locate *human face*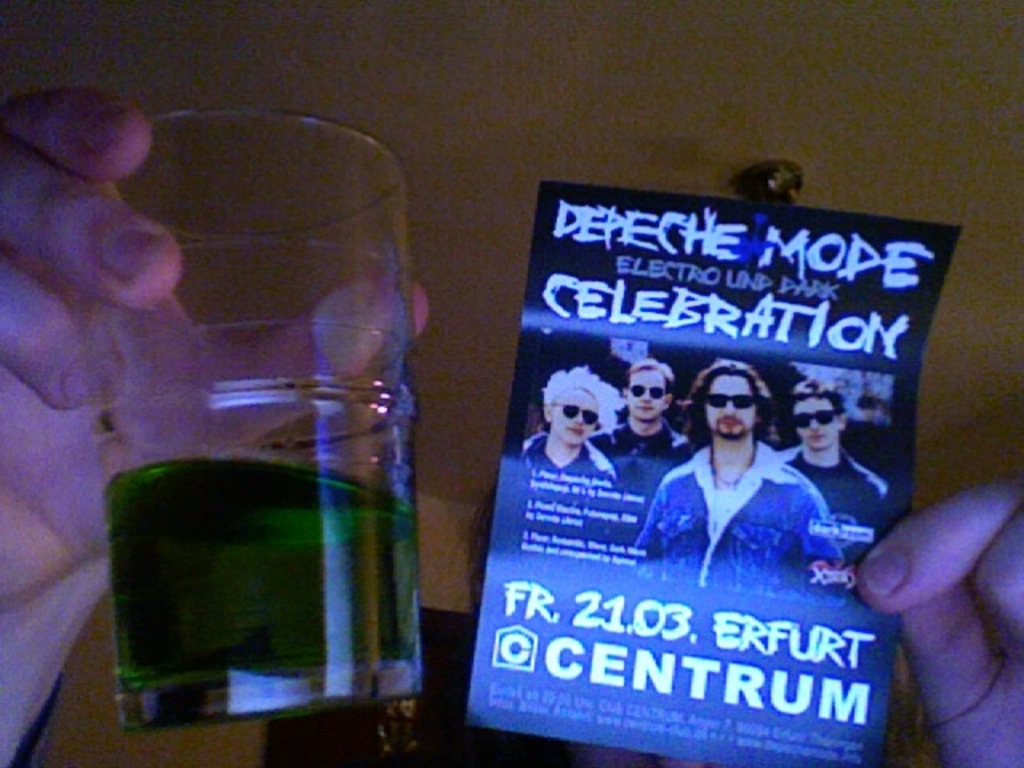
[left=550, top=390, right=595, bottom=446]
